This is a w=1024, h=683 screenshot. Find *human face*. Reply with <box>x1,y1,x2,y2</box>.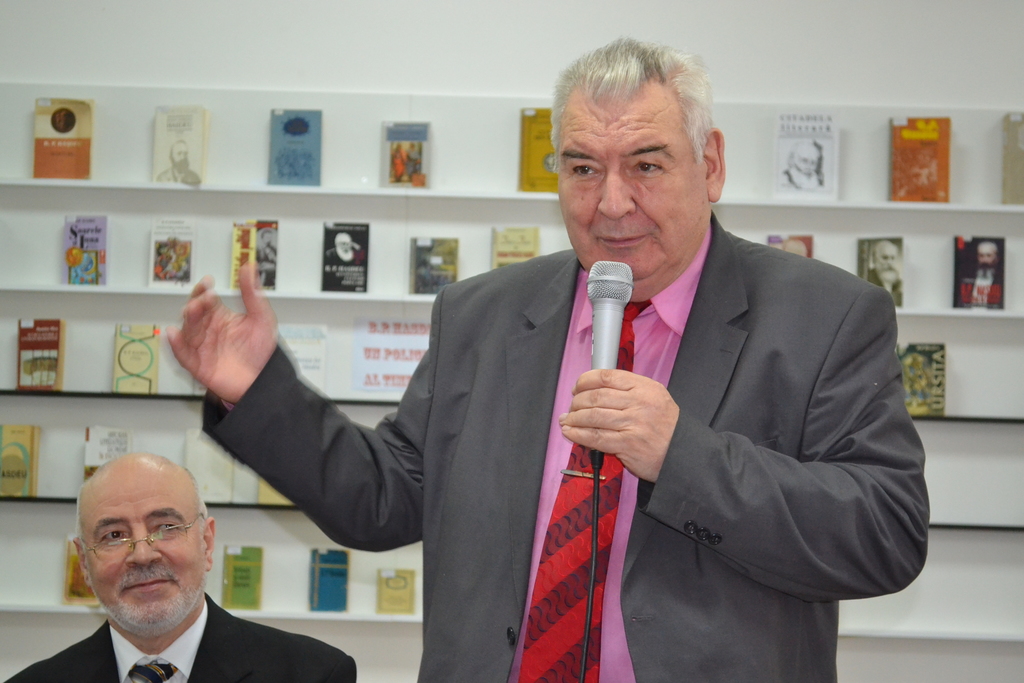
<box>553,104,709,290</box>.
